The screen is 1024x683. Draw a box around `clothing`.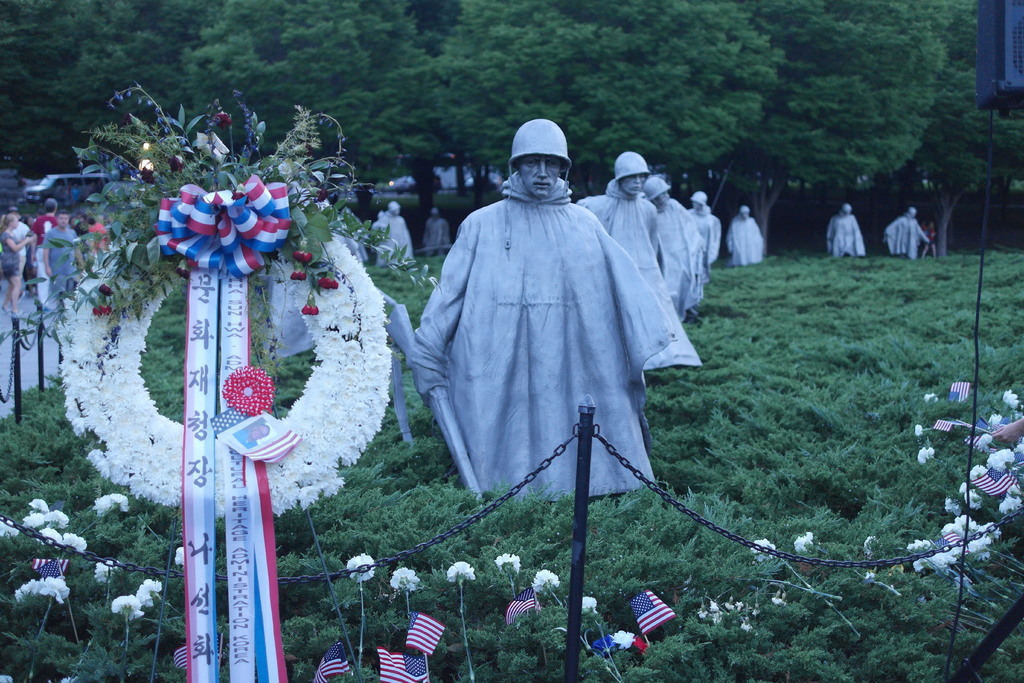
<bbox>883, 215, 929, 256</bbox>.
